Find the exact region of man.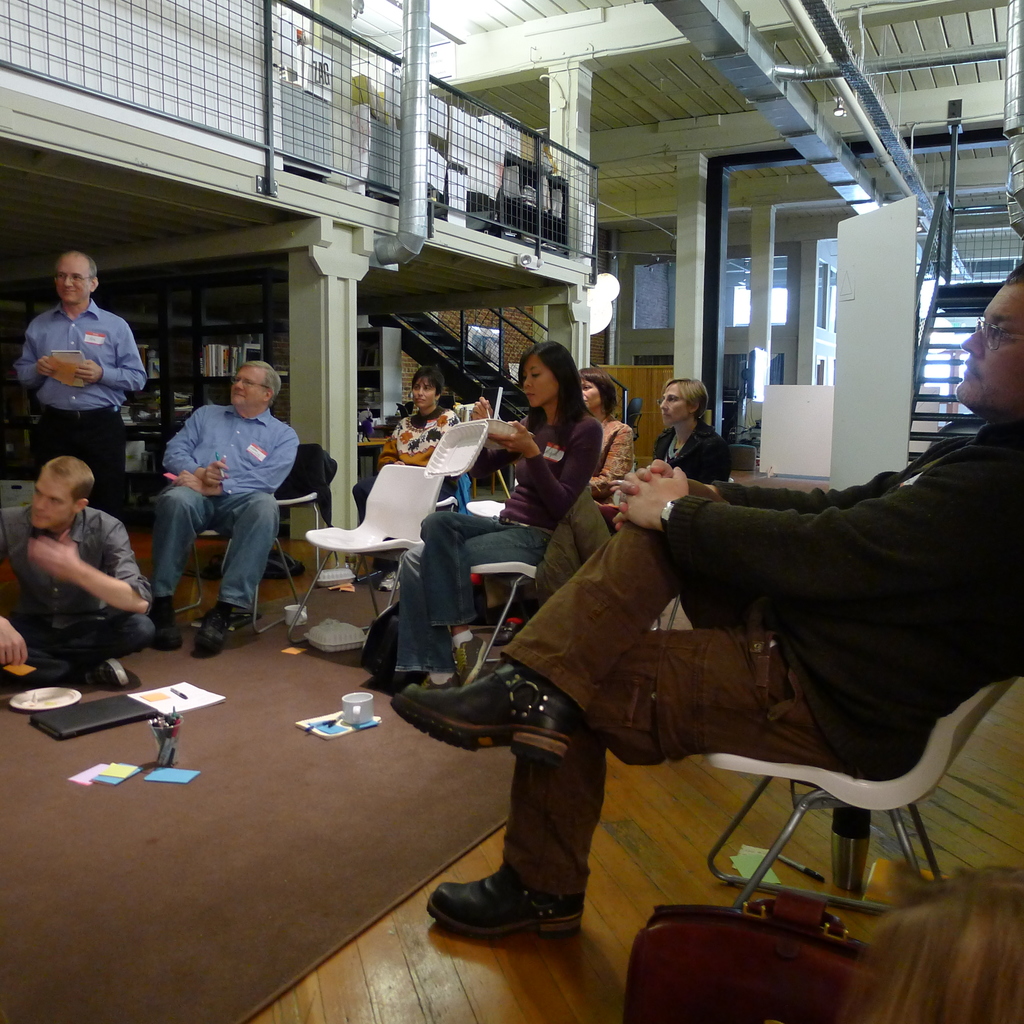
Exact region: 11/251/153/525.
